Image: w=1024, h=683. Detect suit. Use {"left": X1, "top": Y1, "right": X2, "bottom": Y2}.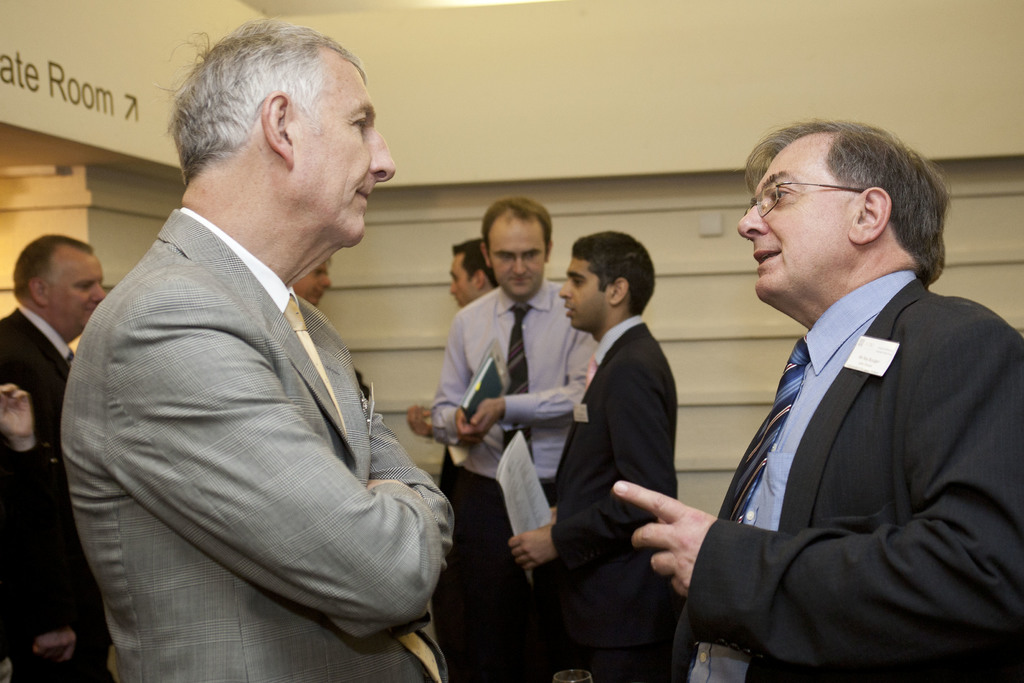
{"left": 0, "top": 304, "right": 115, "bottom": 682}.
